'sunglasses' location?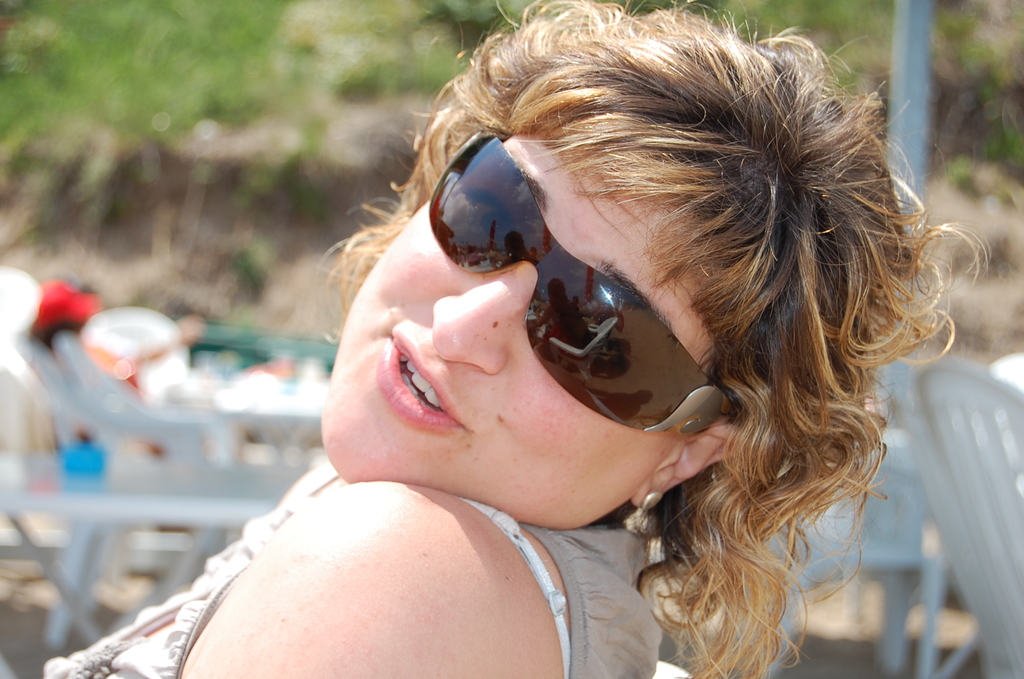
x1=430 y1=130 x2=724 y2=441
